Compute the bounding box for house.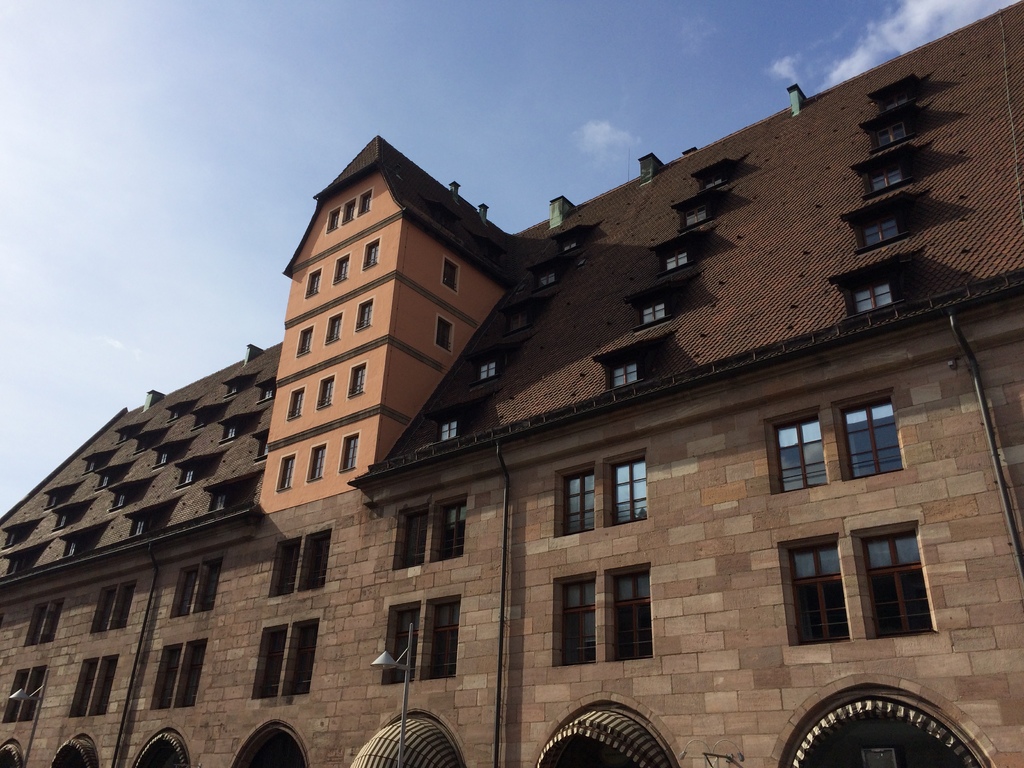
locate(87, 87, 1023, 766).
